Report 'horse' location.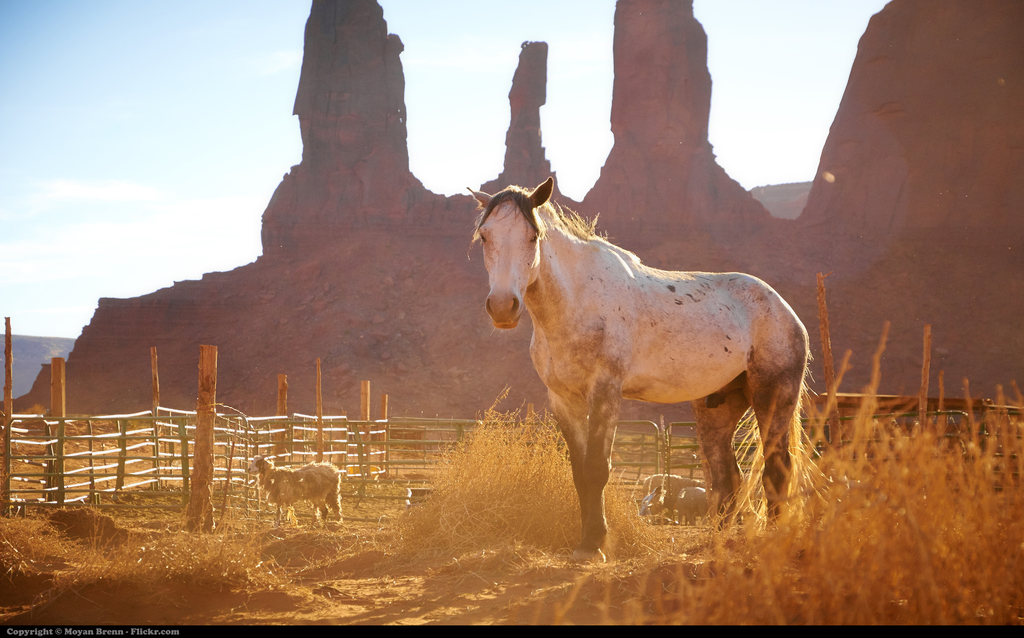
Report: box(462, 176, 823, 566).
